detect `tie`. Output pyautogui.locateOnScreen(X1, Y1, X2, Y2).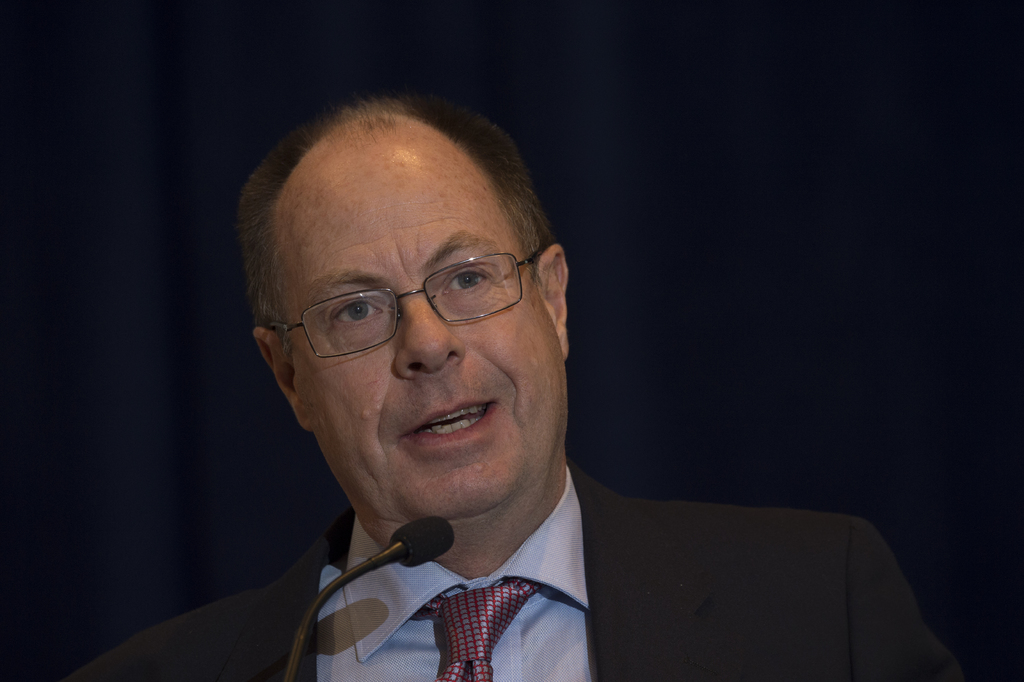
pyautogui.locateOnScreen(425, 572, 553, 681).
